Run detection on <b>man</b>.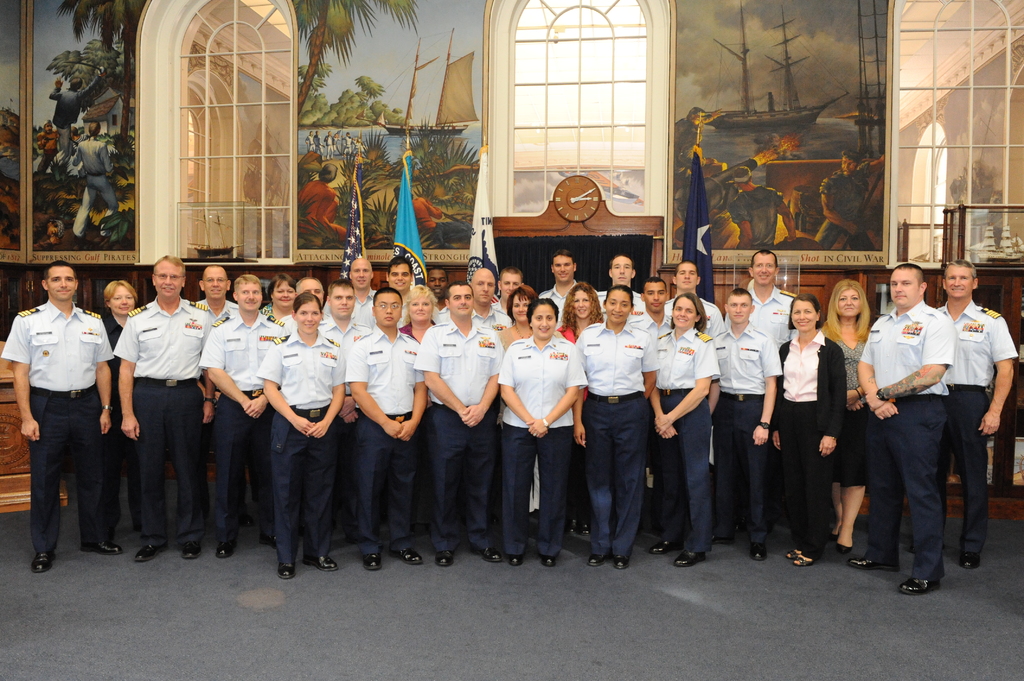
Result: (810,149,887,252).
